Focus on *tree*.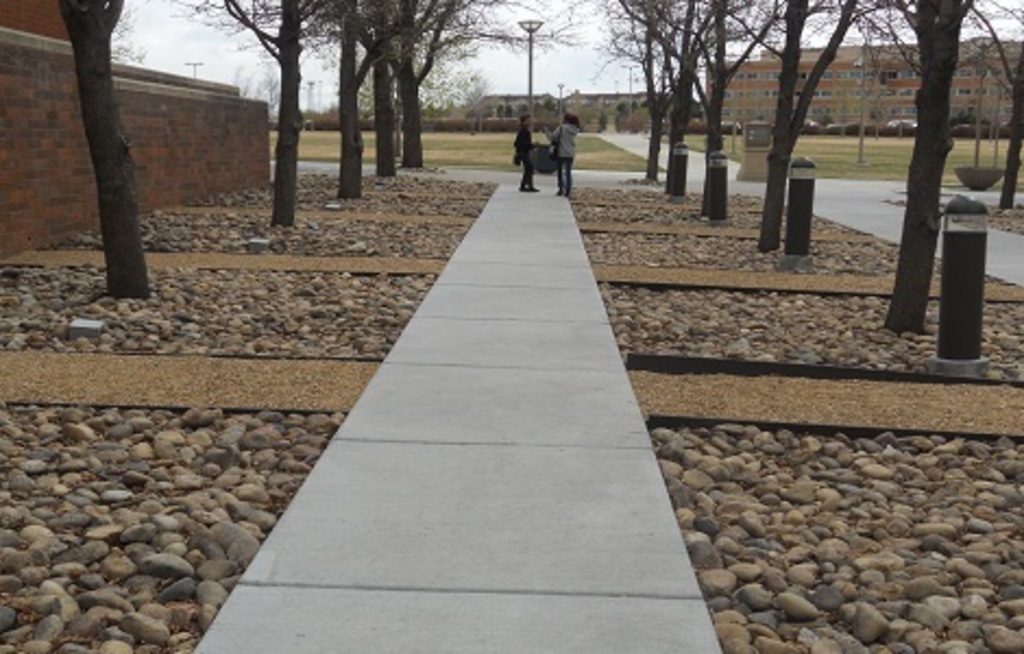
Focused at x1=752, y1=0, x2=893, y2=253.
